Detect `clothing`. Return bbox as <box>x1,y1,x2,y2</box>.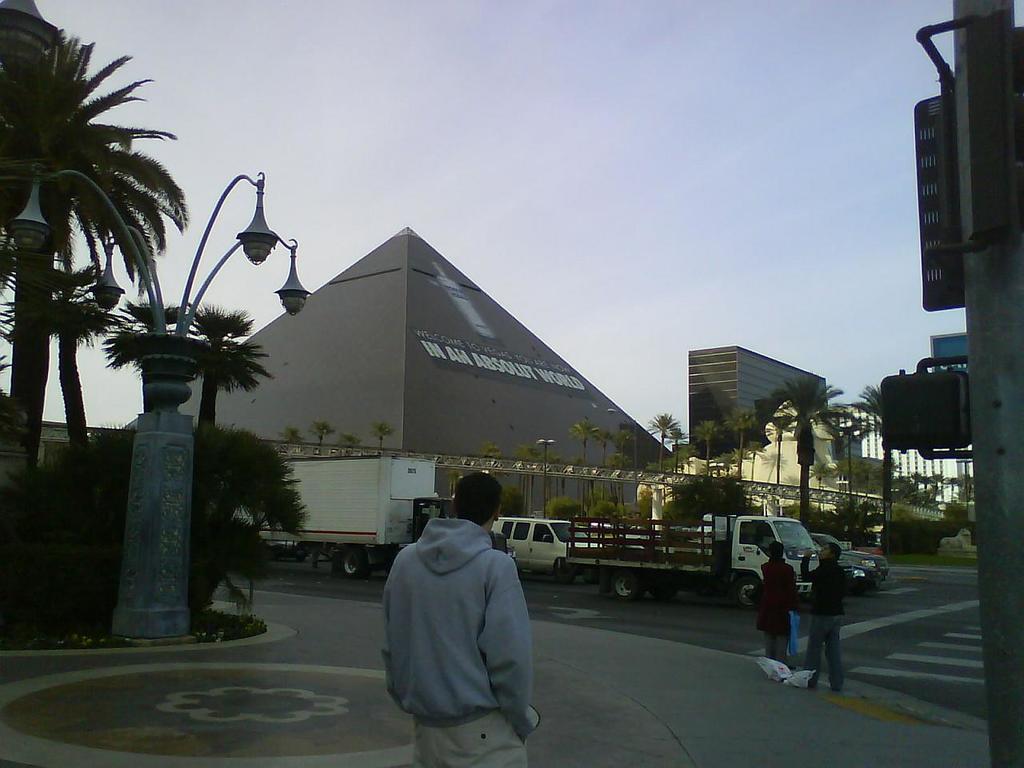
<box>806,559,846,694</box>.
